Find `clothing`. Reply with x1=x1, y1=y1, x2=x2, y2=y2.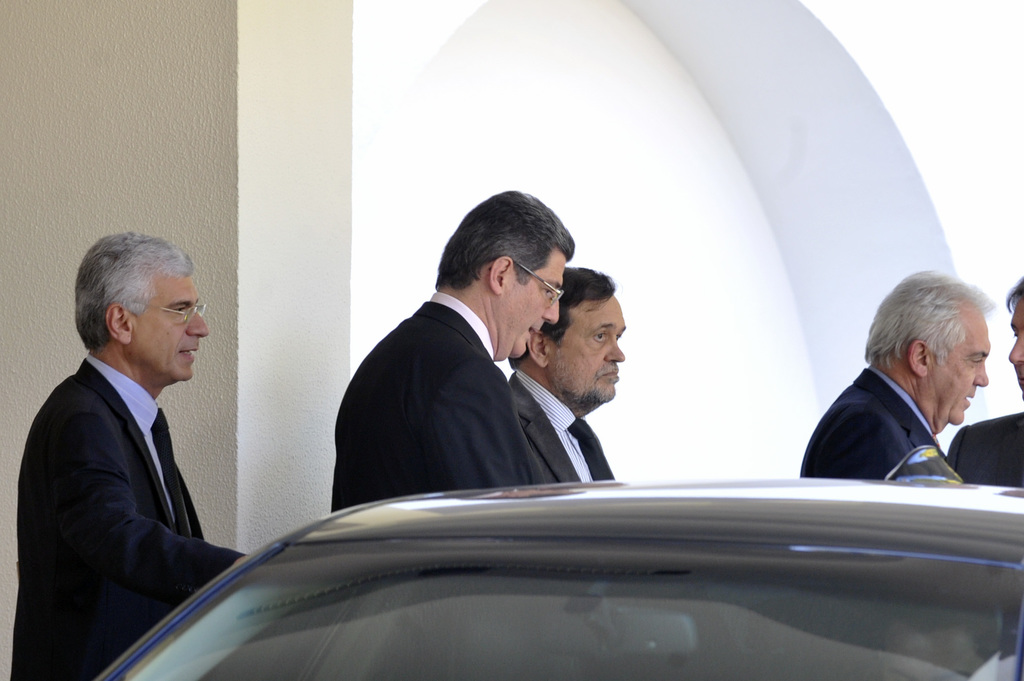
x1=503, y1=367, x2=614, y2=485.
